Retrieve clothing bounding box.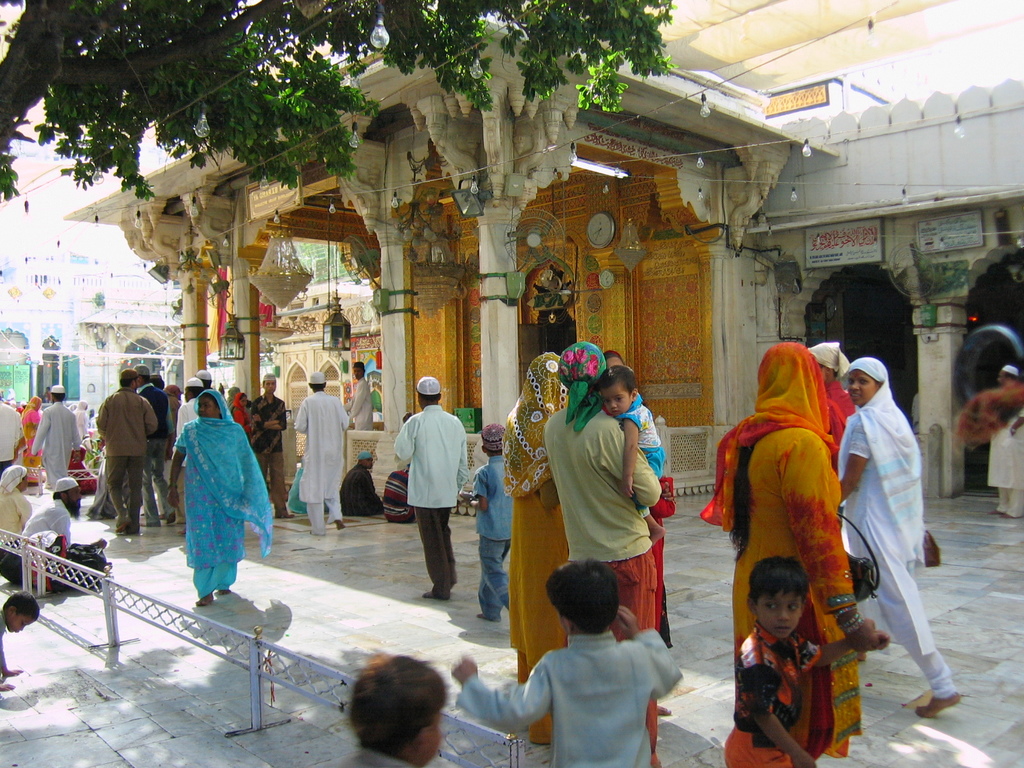
Bounding box: region(477, 460, 516, 614).
